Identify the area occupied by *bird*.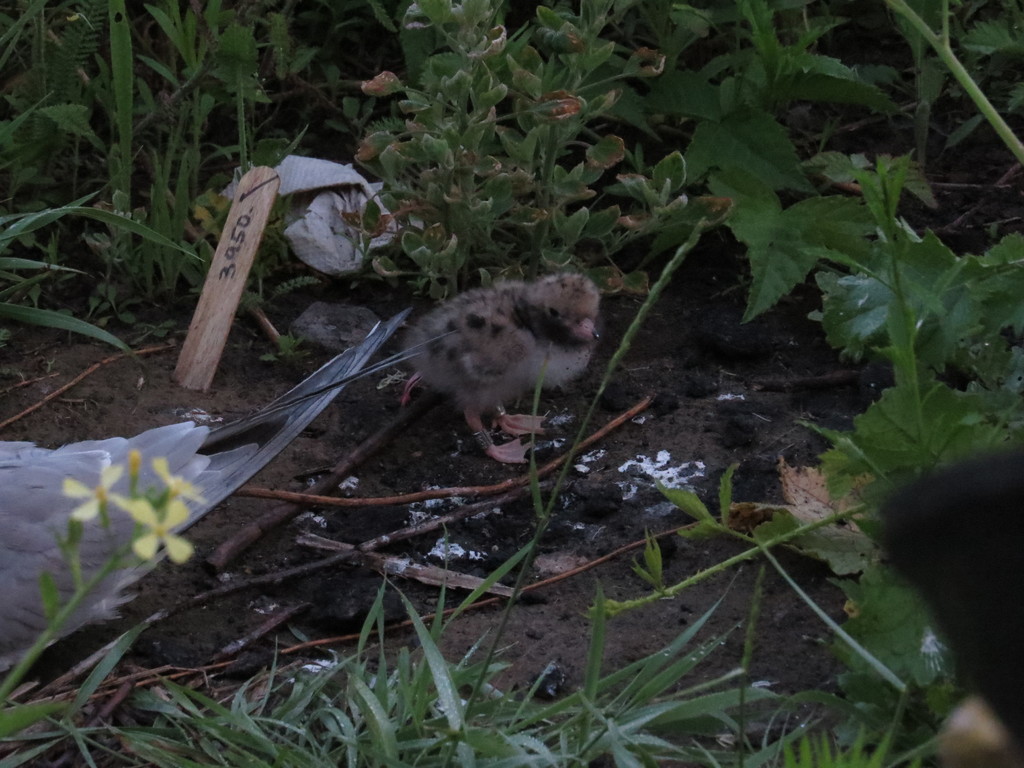
Area: [left=0, top=302, right=469, bottom=688].
